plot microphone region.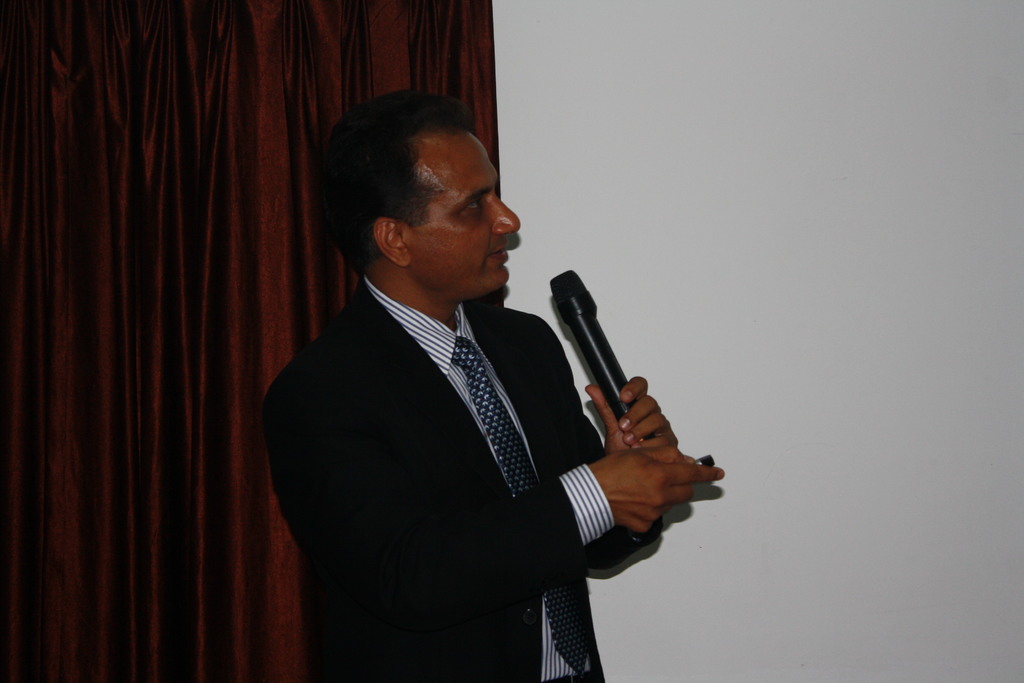
Plotted at select_region(544, 258, 682, 498).
